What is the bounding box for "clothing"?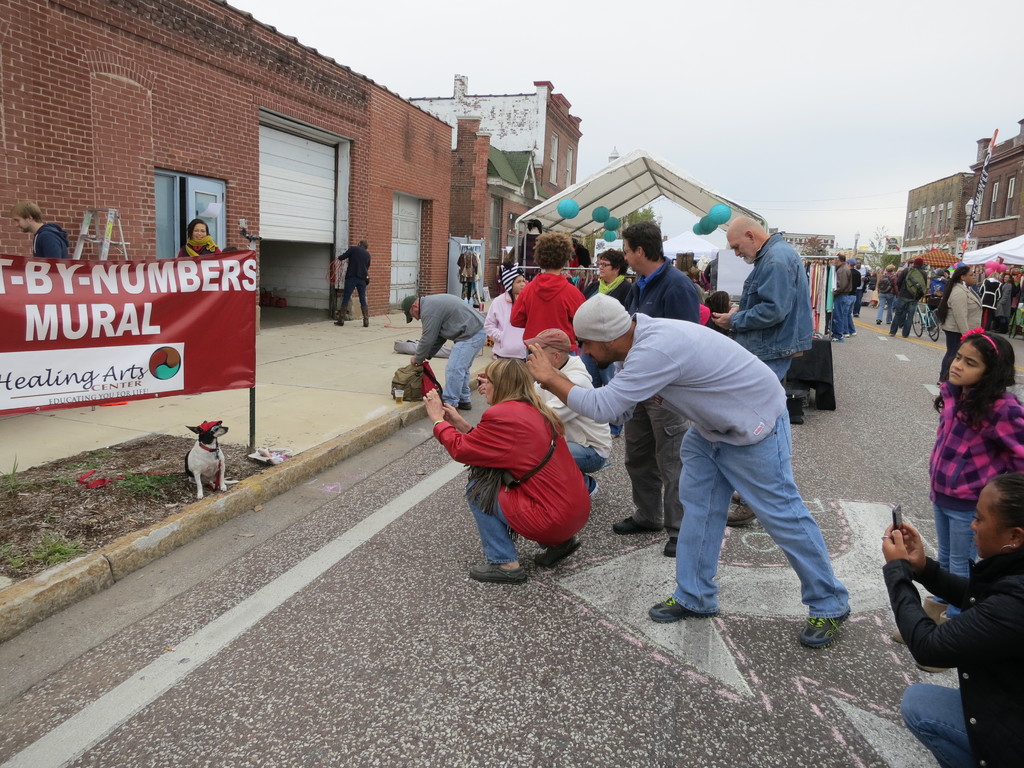
{"x1": 732, "y1": 239, "x2": 804, "y2": 385}.
